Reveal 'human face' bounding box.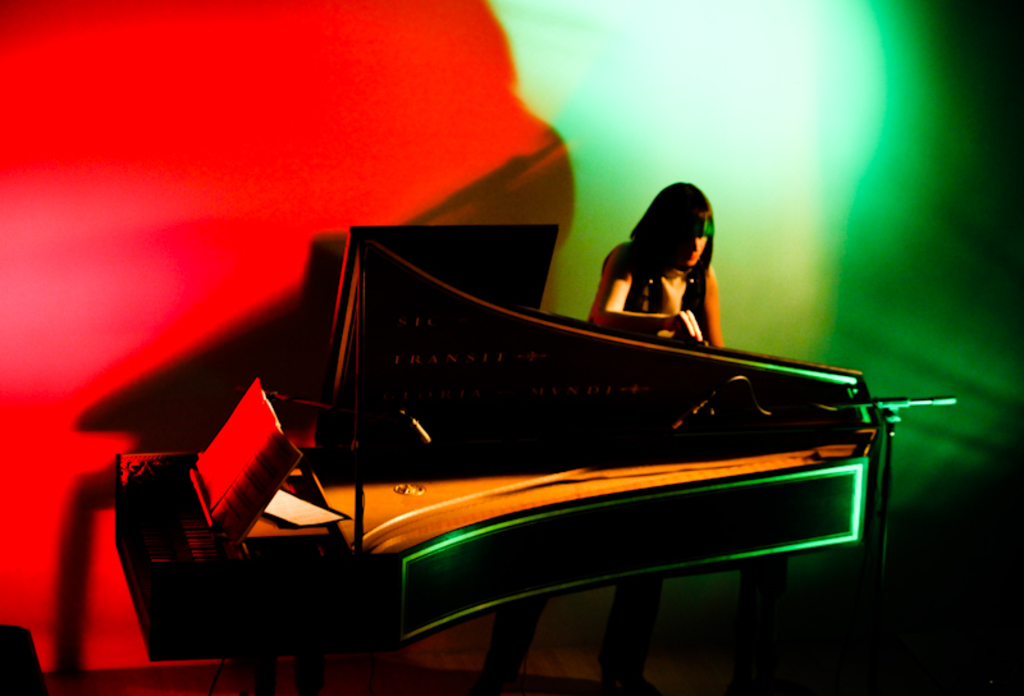
Revealed: rect(671, 234, 708, 269).
